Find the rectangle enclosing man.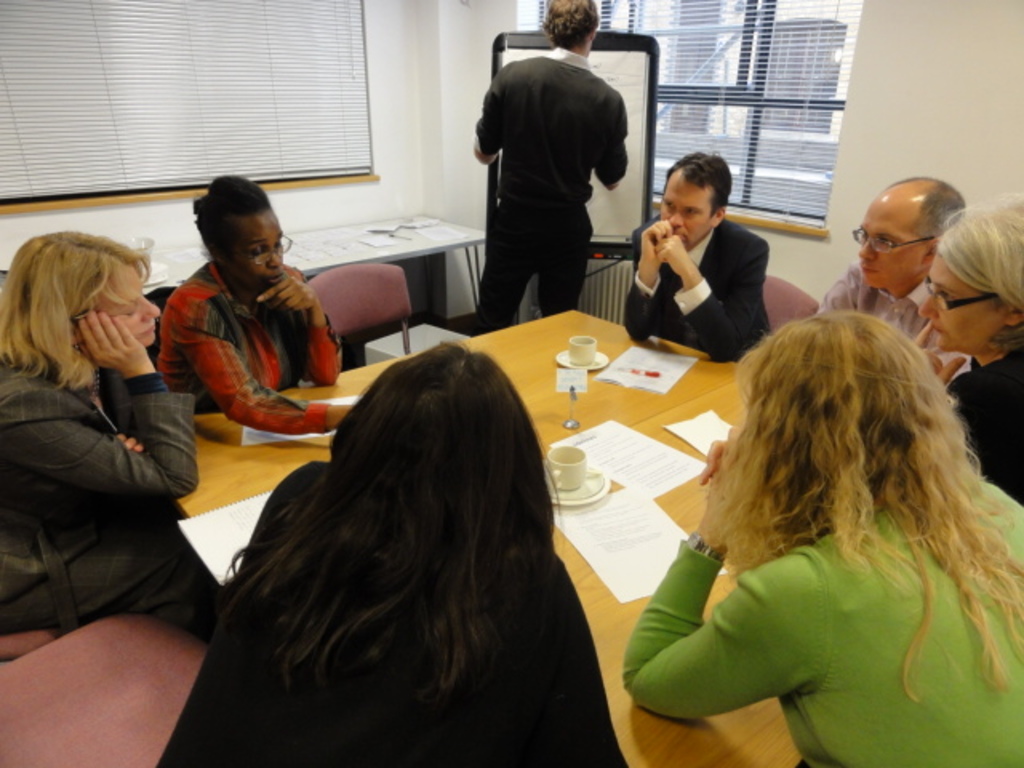
Rect(811, 178, 971, 386).
